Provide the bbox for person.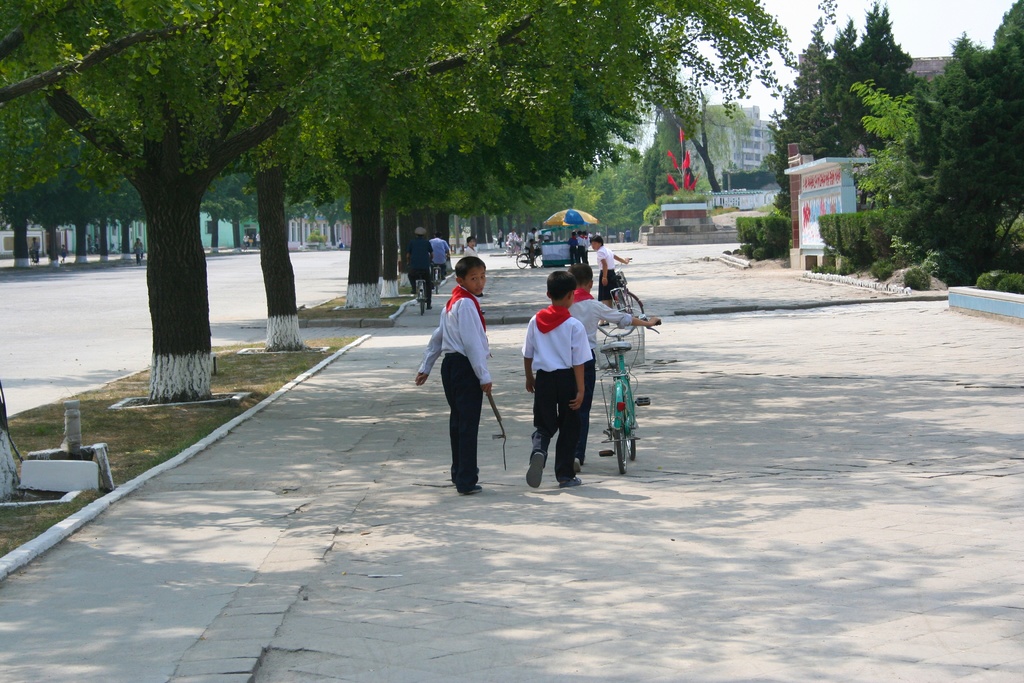
460, 235, 479, 260.
